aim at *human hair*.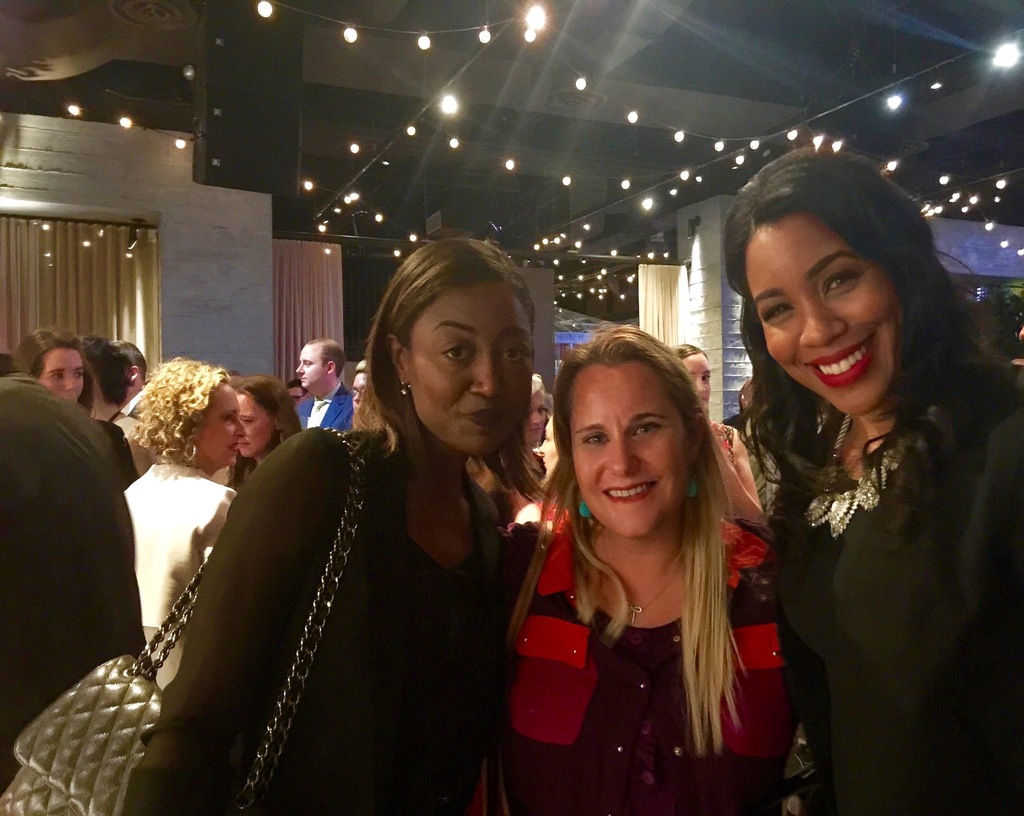
Aimed at select_region(6, 326, 93, 396).
